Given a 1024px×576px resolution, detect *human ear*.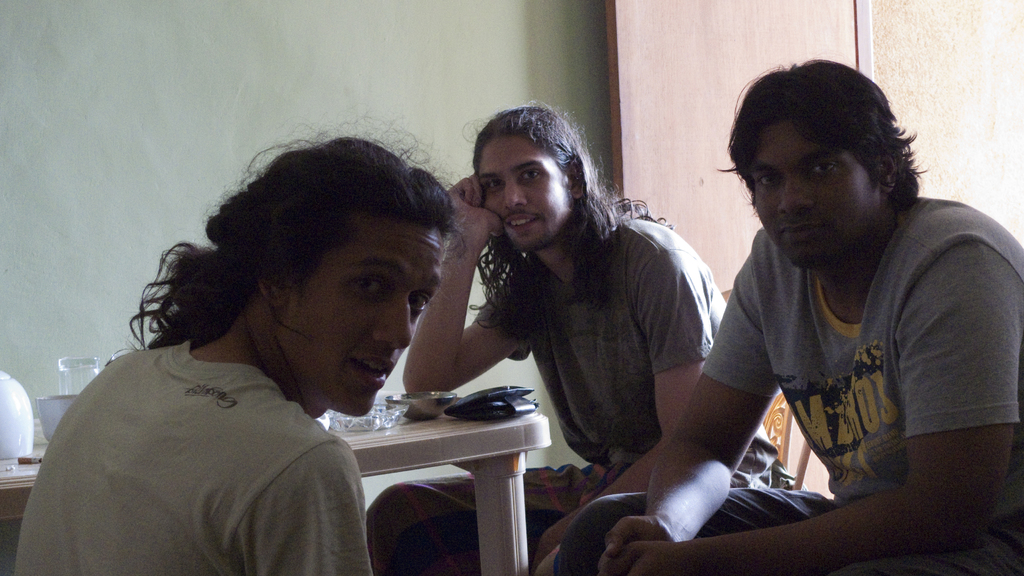
crop(566, 159, 588, 200).
